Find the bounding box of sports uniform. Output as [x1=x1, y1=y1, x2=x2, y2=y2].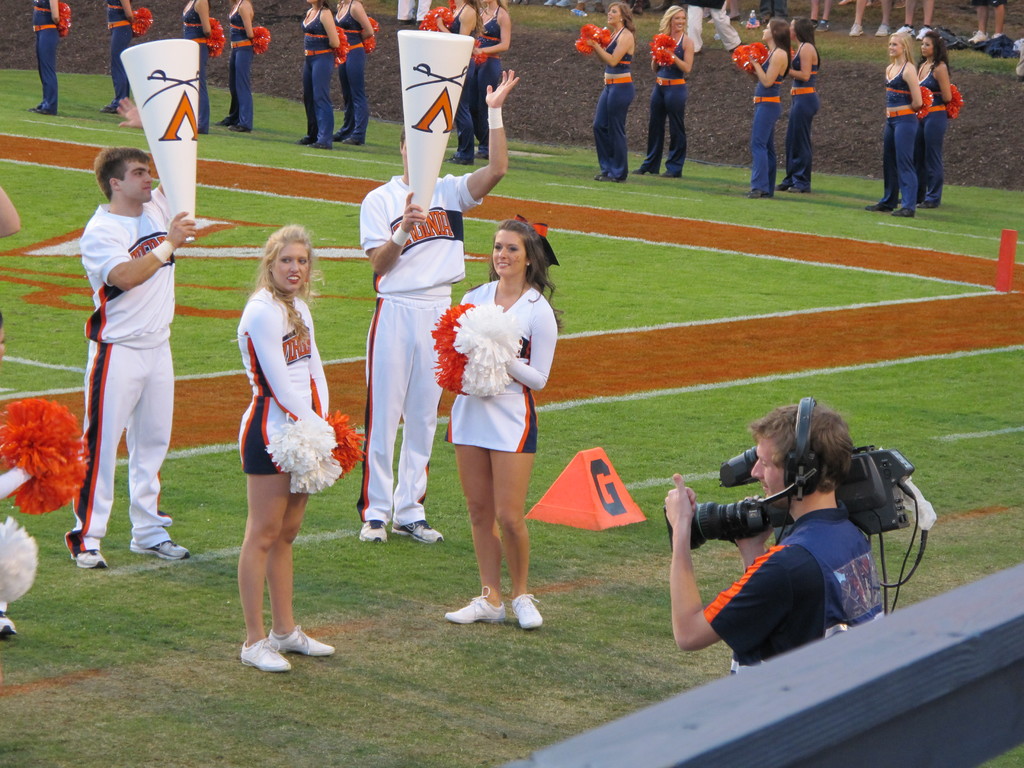
[x1=0, y1=598, x2=13, y2=641].
